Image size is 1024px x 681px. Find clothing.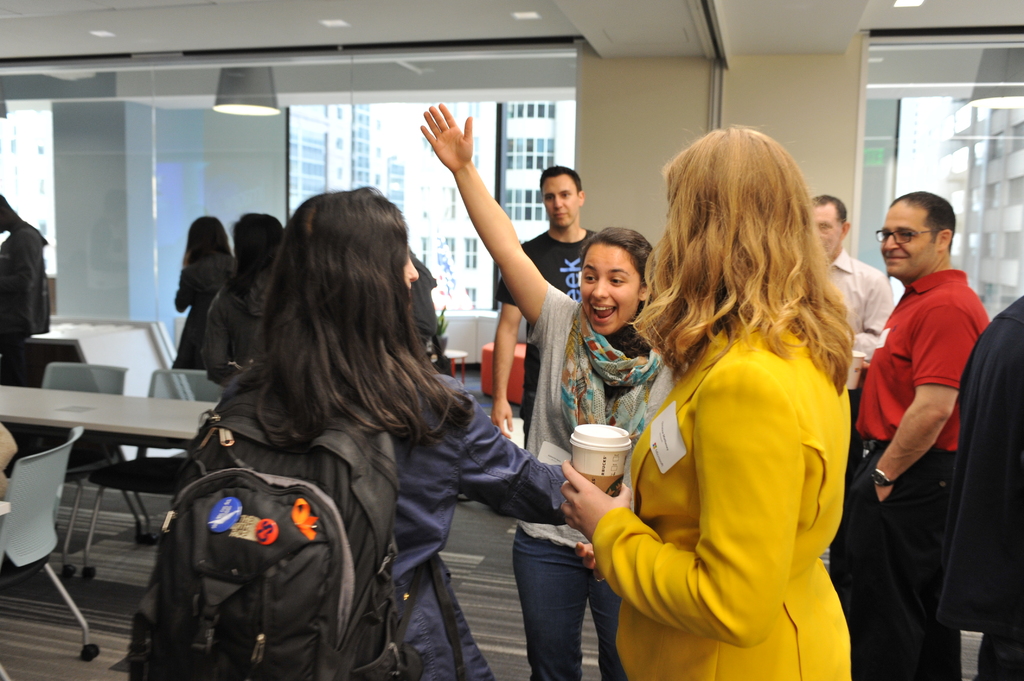
l=198, t=272, r=268, b=374.
